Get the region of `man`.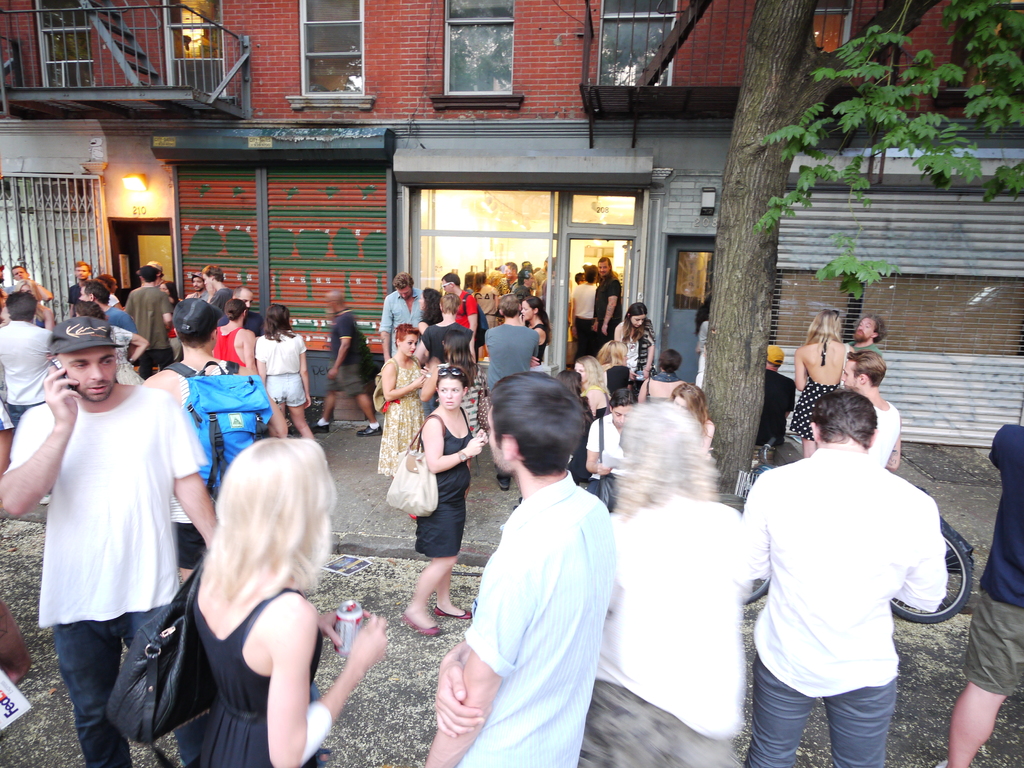
(left=200, top=268, right=227, bottom=287).
